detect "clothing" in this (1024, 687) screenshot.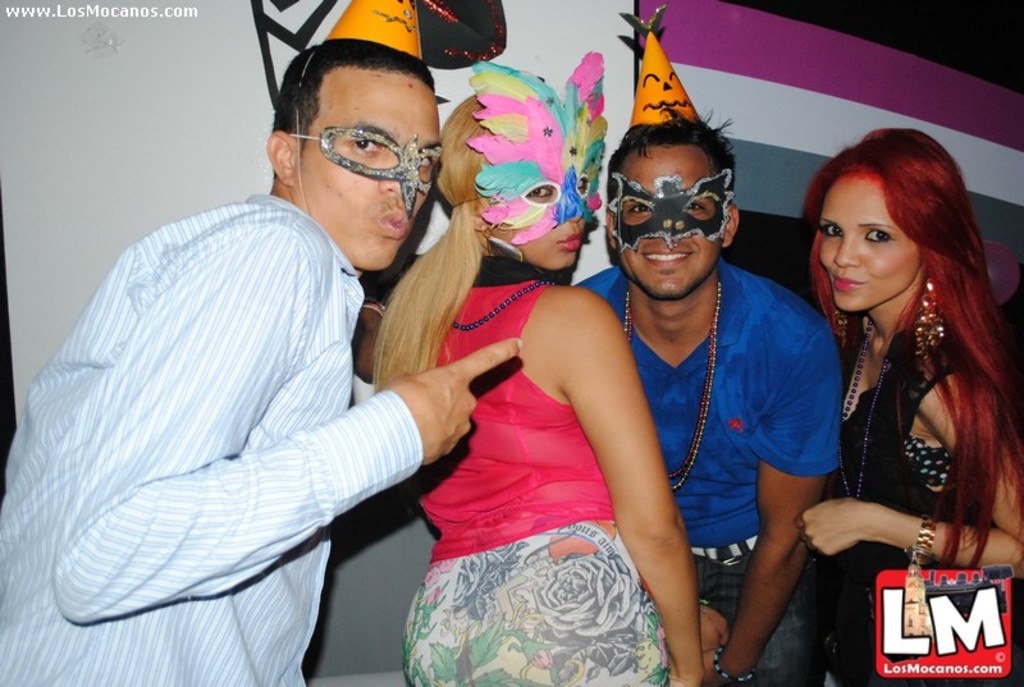
Detection: l=29, t=128, r=440, b=660.
